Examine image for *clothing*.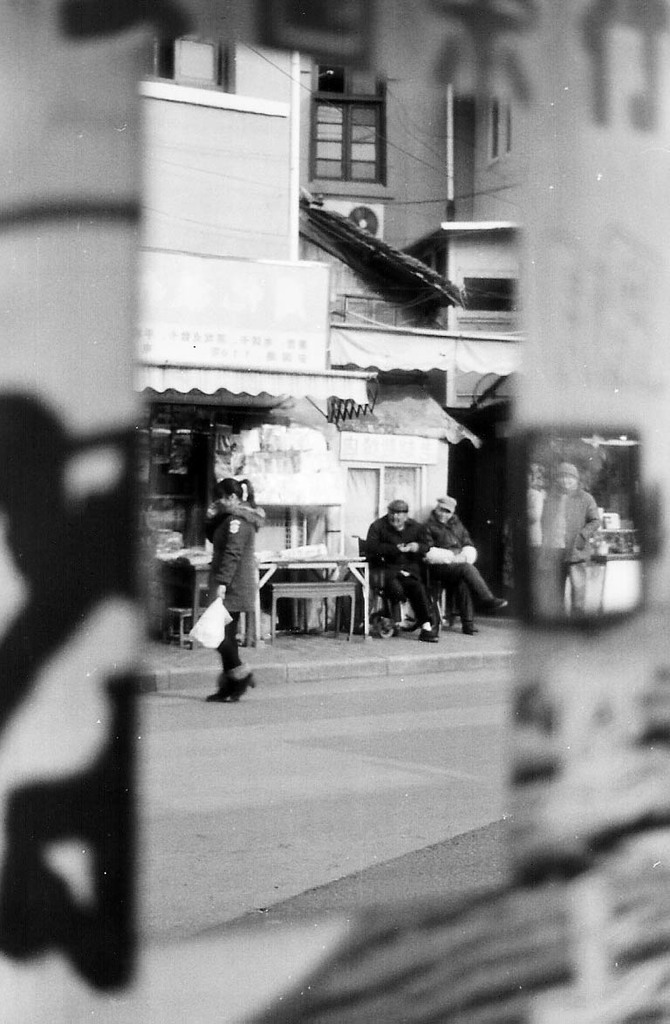
Examination result: region(363, 520, 442, 638).
